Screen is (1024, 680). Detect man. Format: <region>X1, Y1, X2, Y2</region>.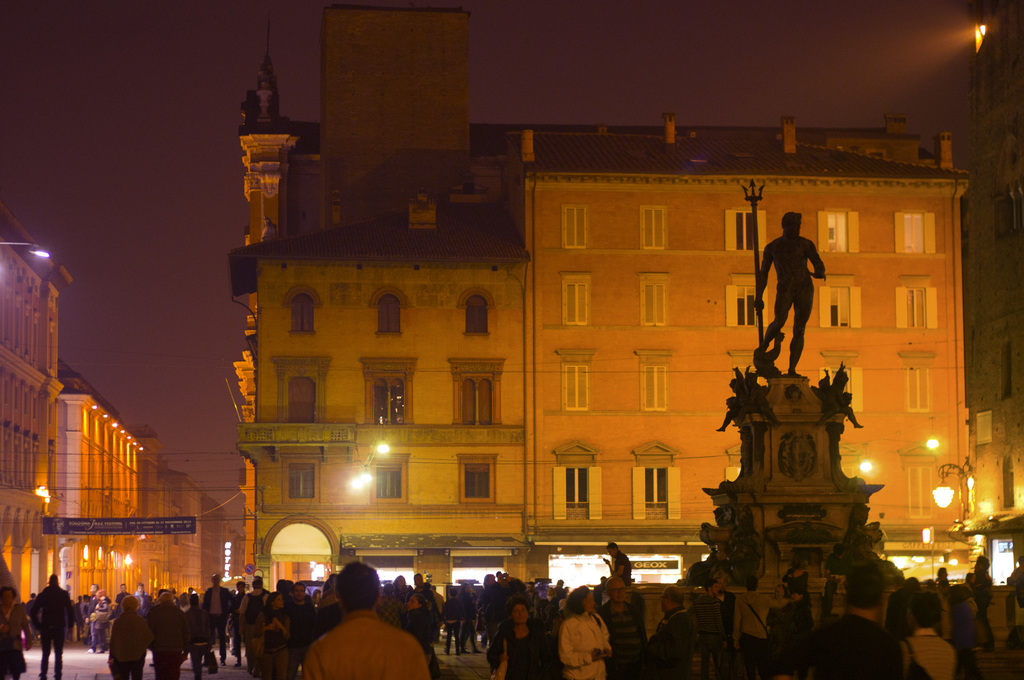
<region>646, 585, 692, 679</region>.
